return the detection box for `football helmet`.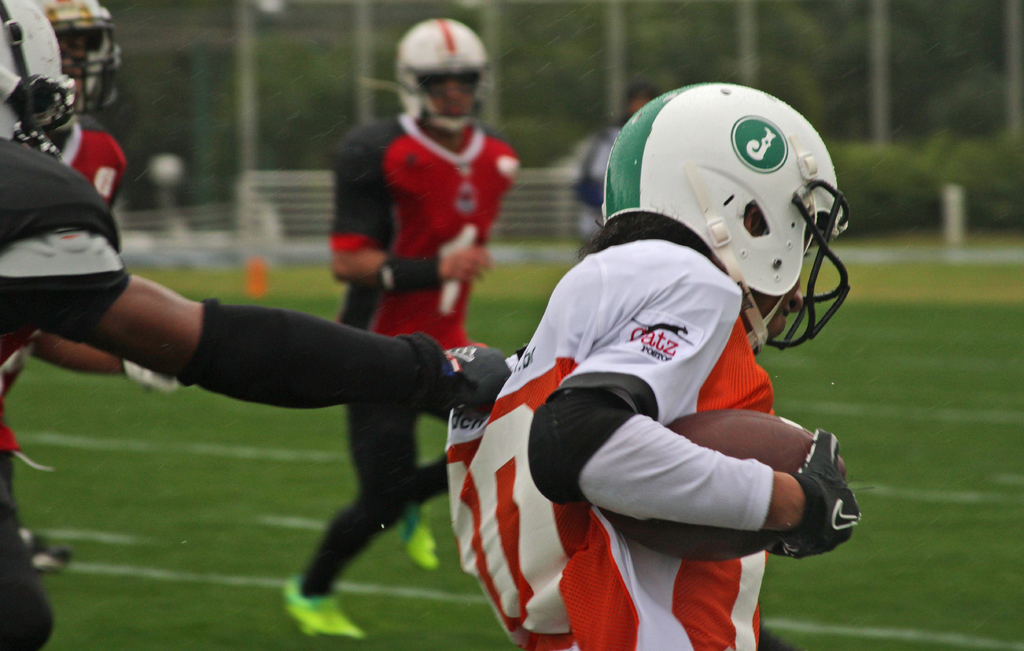
<bbox>394, 17, 493, 144</bbox>.
